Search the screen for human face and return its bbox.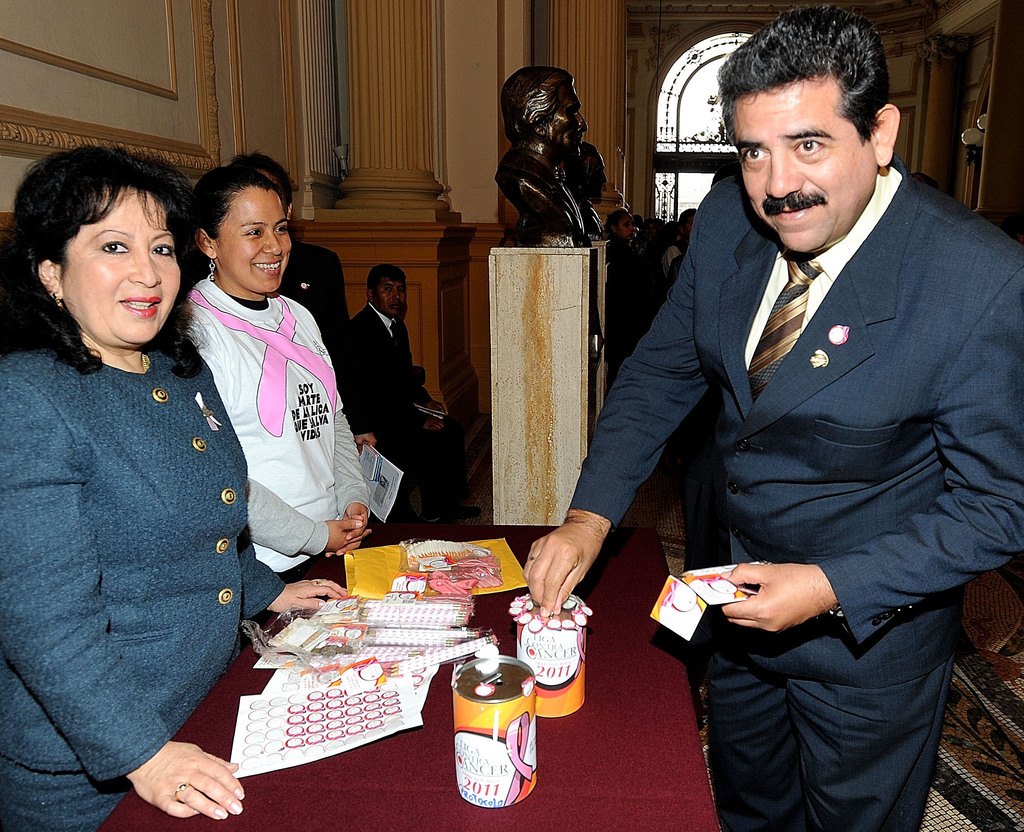
Found: <region>730, 86, 876, 256</region>.
